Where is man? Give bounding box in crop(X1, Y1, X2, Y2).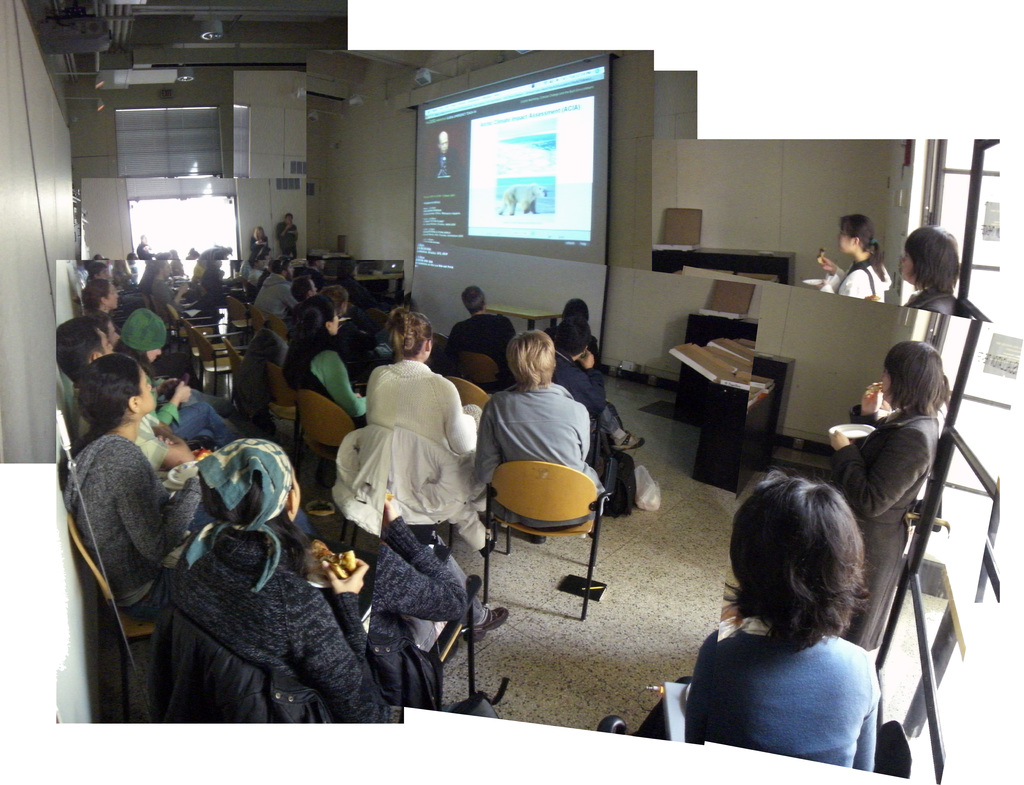
crop(444, 284, 516, 391).
